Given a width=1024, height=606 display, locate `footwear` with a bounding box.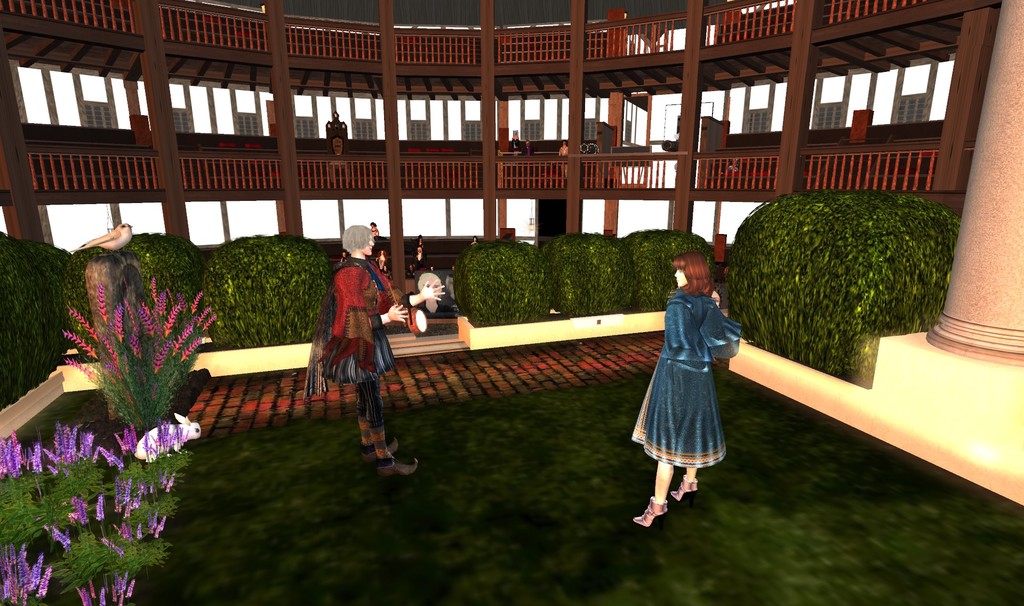
Located: Rect(634, 497, 670, 530).
